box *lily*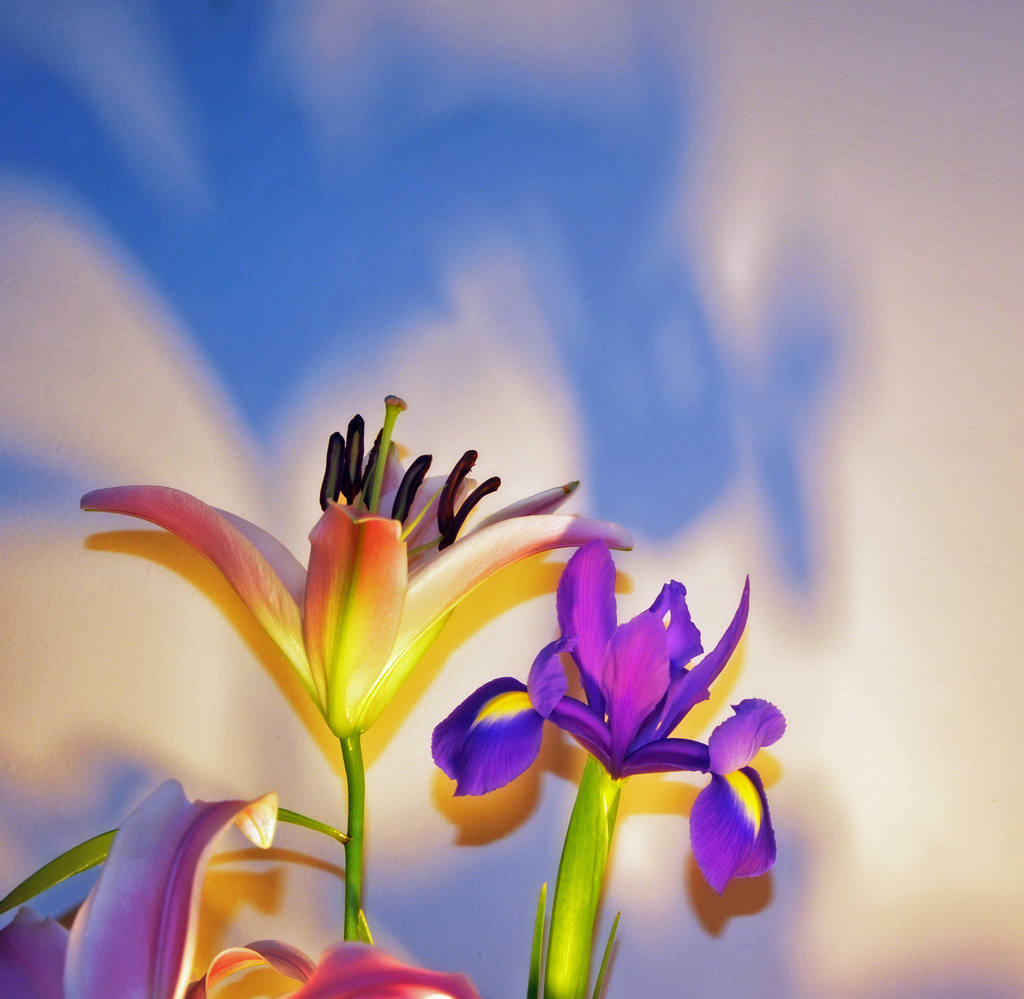
box=[428, 540, 787, 894]
